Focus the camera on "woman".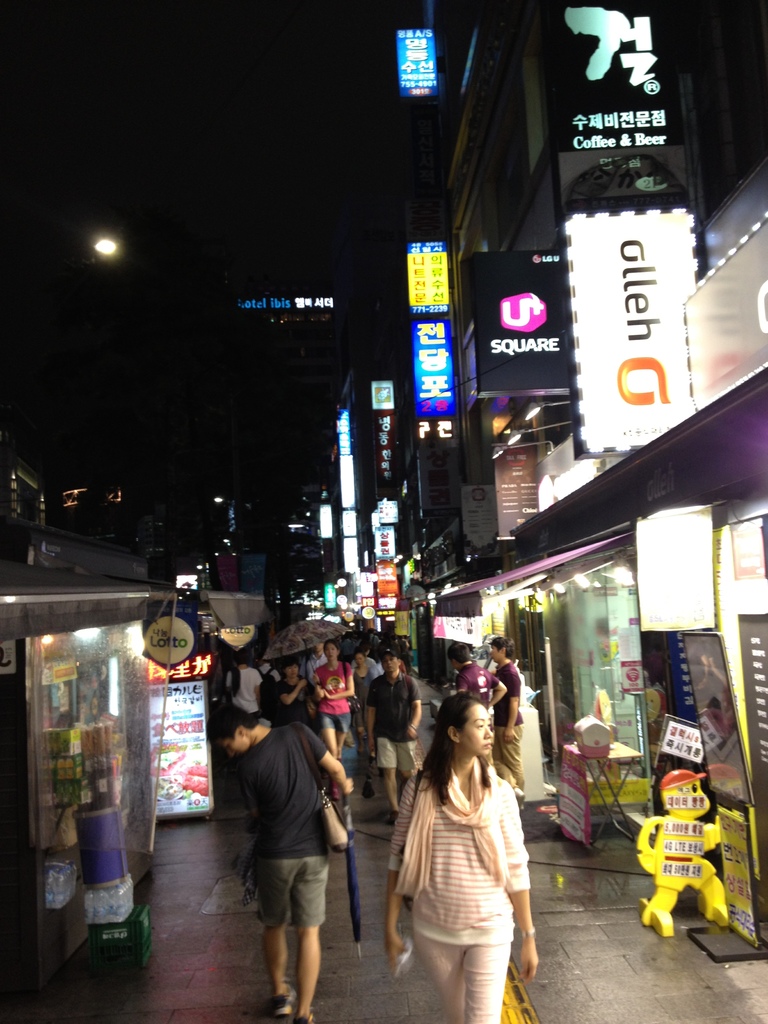
Focus region: l=349, t=652, r=376, b=753.
